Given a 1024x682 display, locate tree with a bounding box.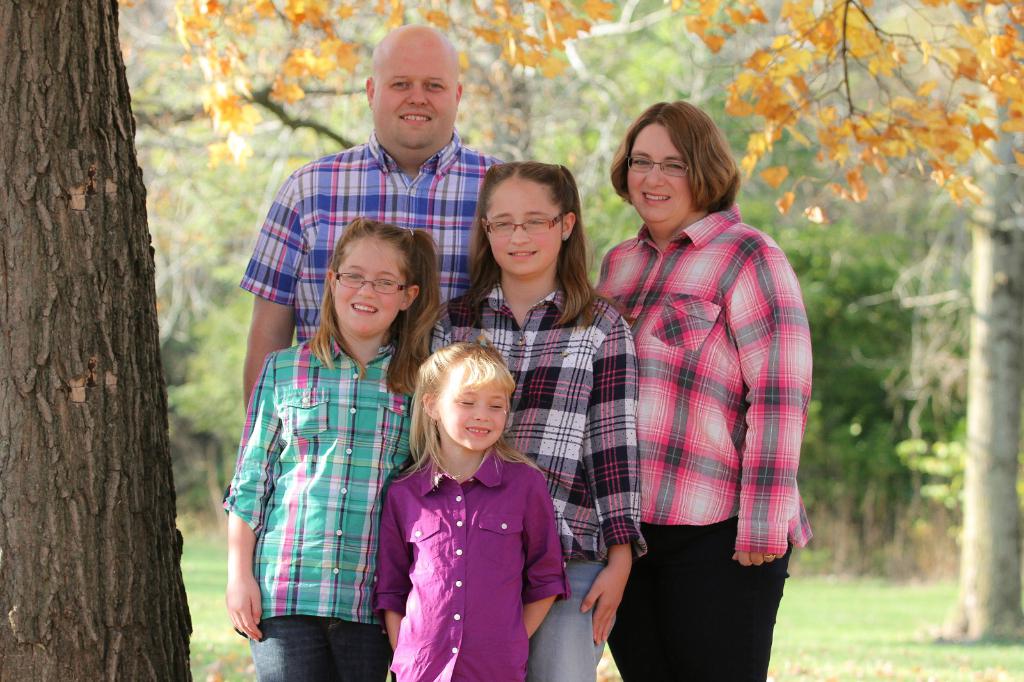
Located: pyautogui.locateOnScreen(939, 0, 1023, 637).
